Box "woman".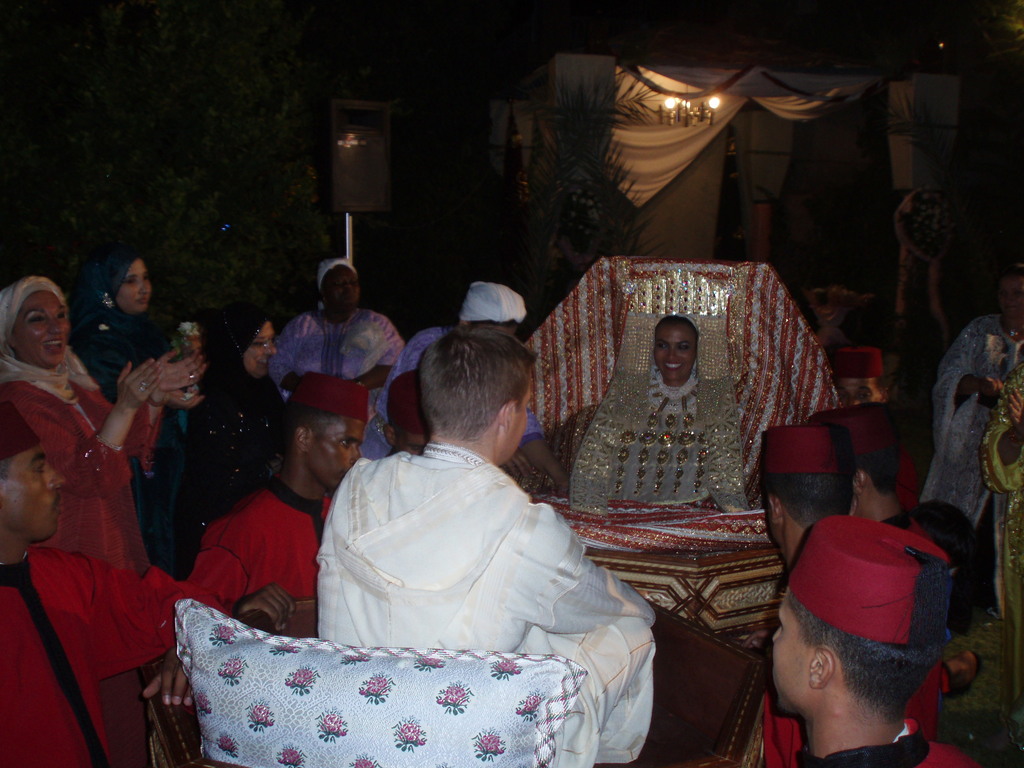
bbox=[366, 278, 578, 491].
